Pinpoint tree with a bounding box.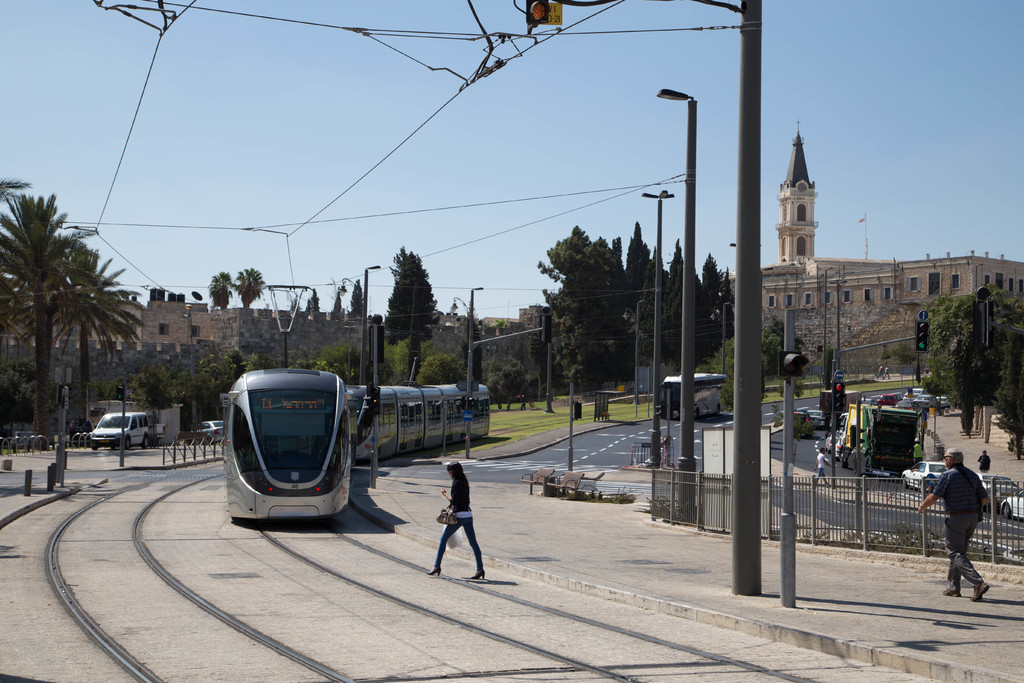
l=236, t=262, r=268, b=308.
